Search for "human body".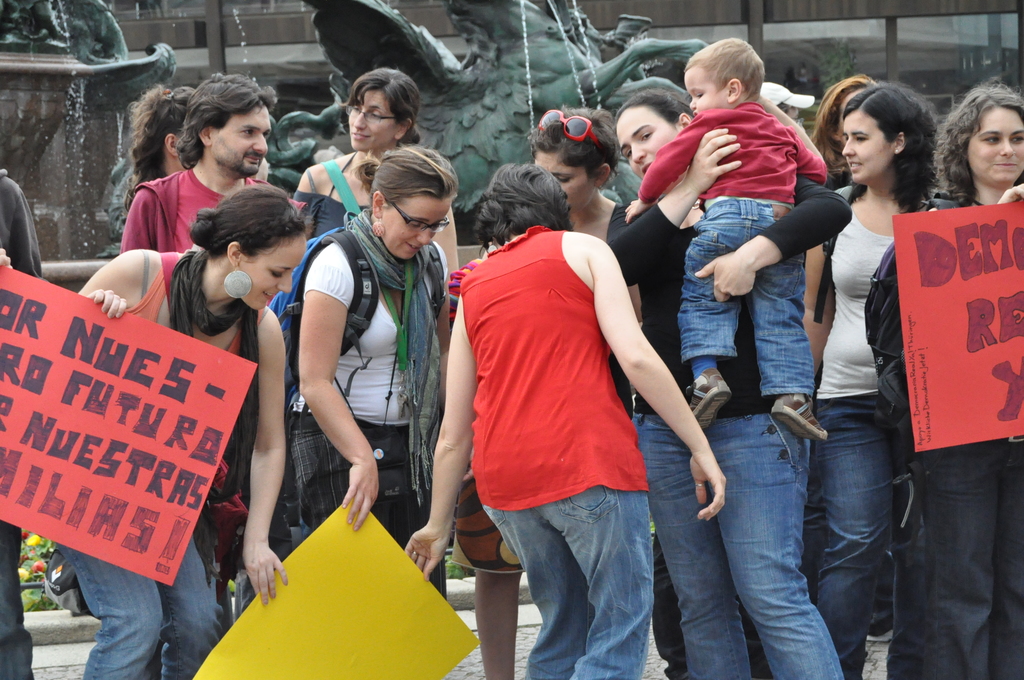
Found at {"x1": 0, "y1": 168, "x2": 39, "y2": 679}.
